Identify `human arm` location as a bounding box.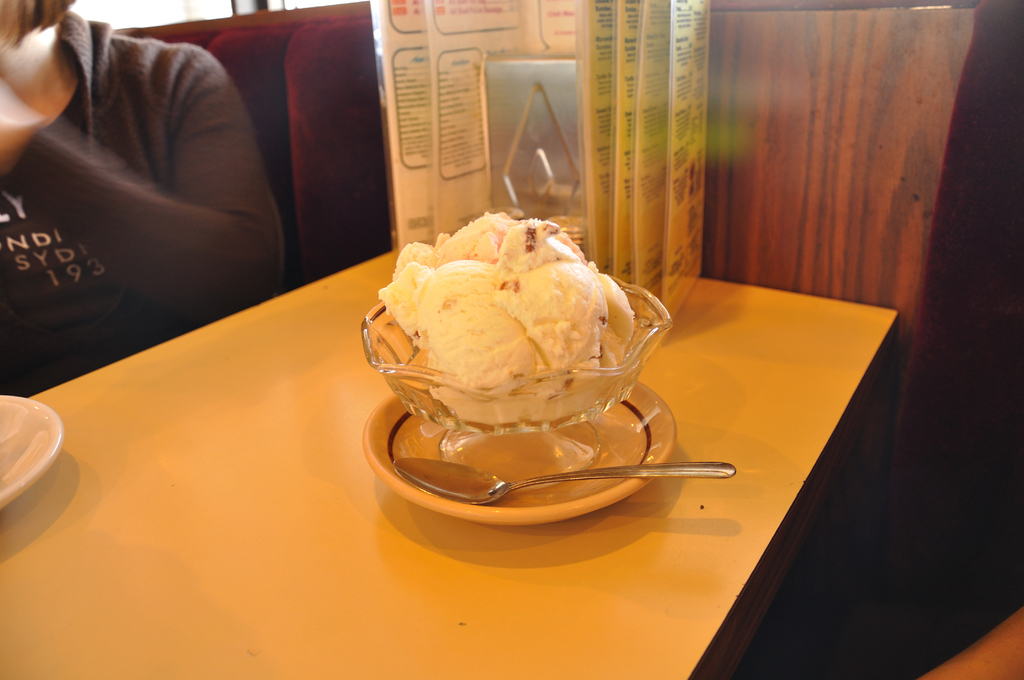
crop(31, 53, 255, 294).
